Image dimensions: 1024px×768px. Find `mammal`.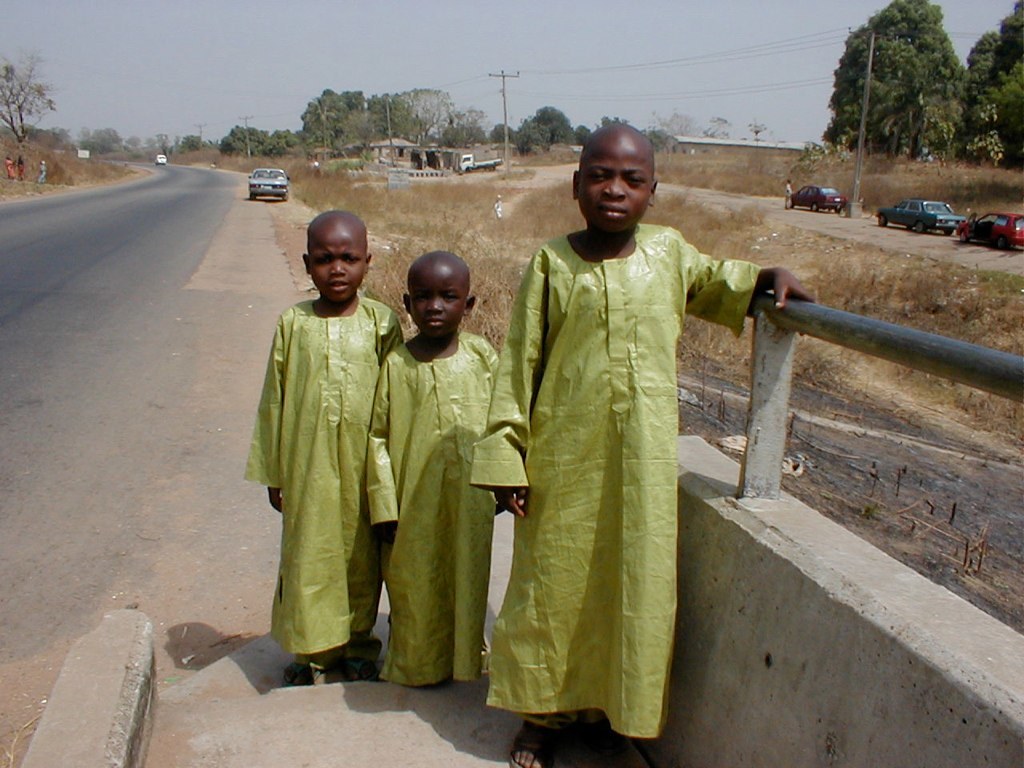
box=[18, 156, 23, 176].
